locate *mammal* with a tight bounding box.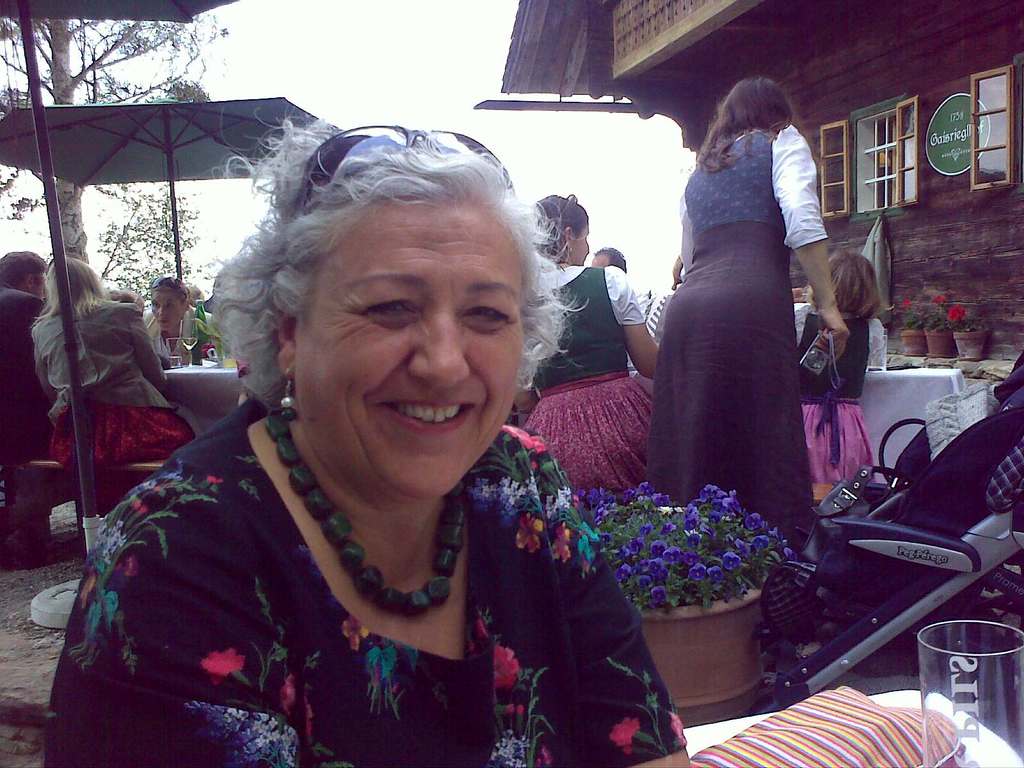
<box>795,243,877,486</box>.
